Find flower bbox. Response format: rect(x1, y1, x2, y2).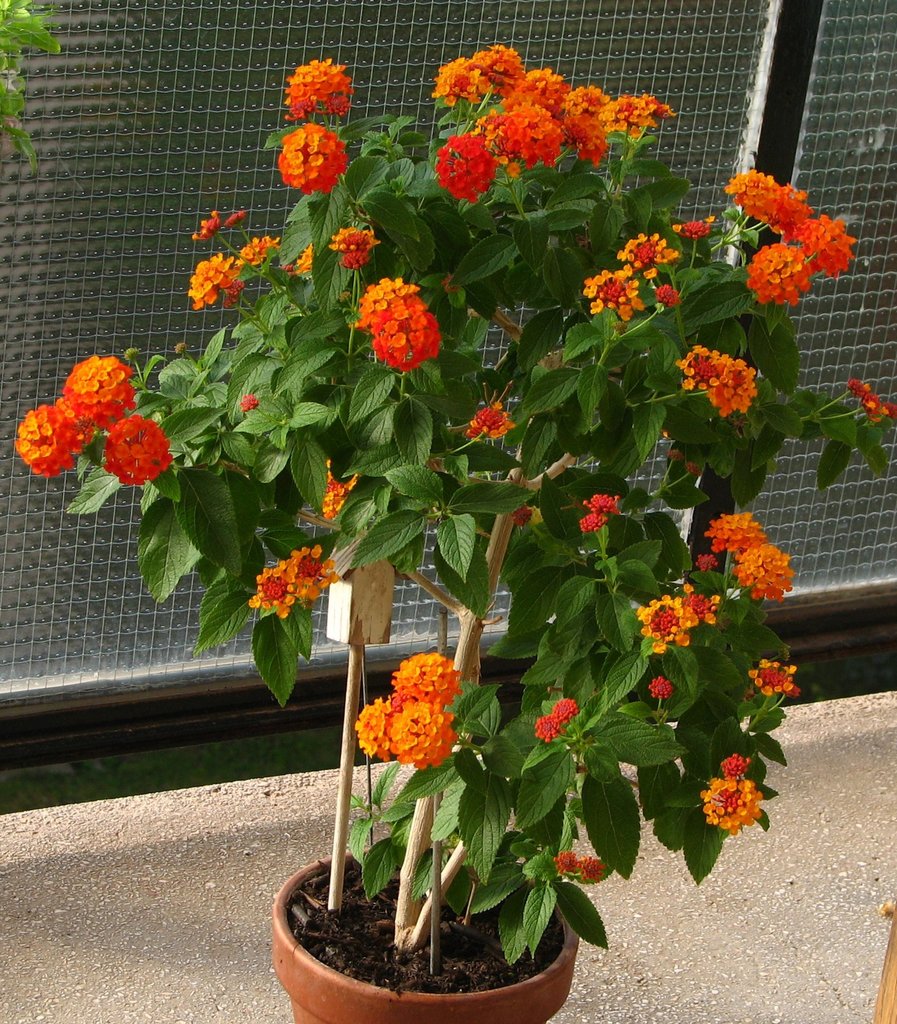
rect(297, 239, 318, 273).
